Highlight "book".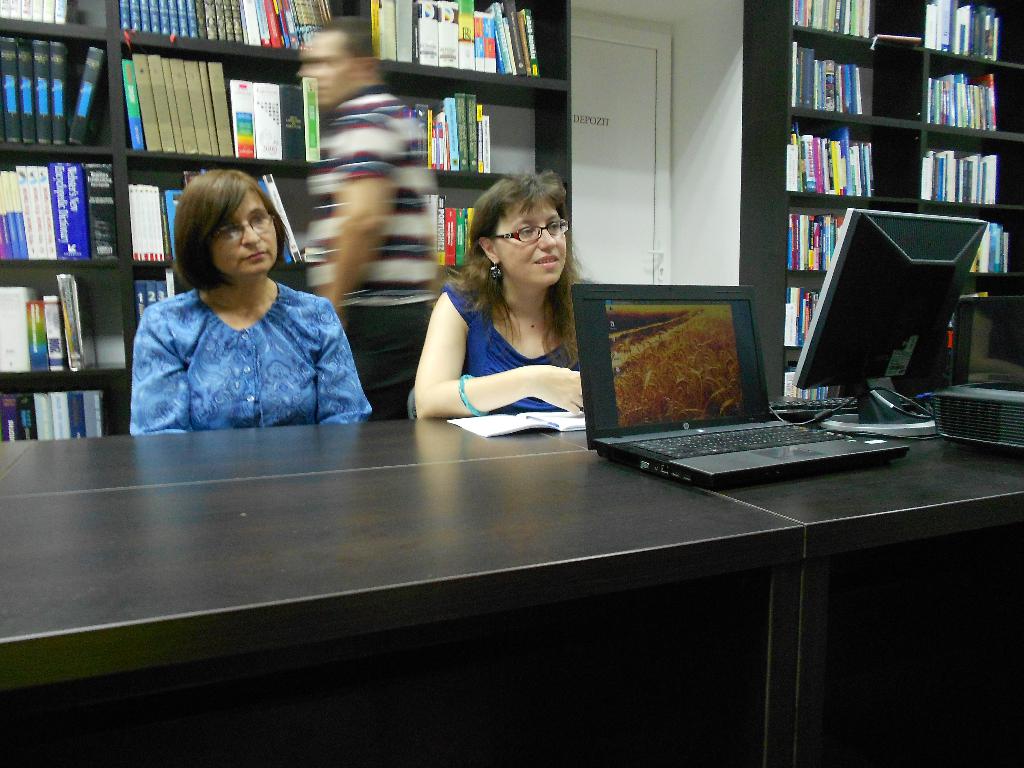
Highlighted region: BBox(134, 53, 159, 148).
